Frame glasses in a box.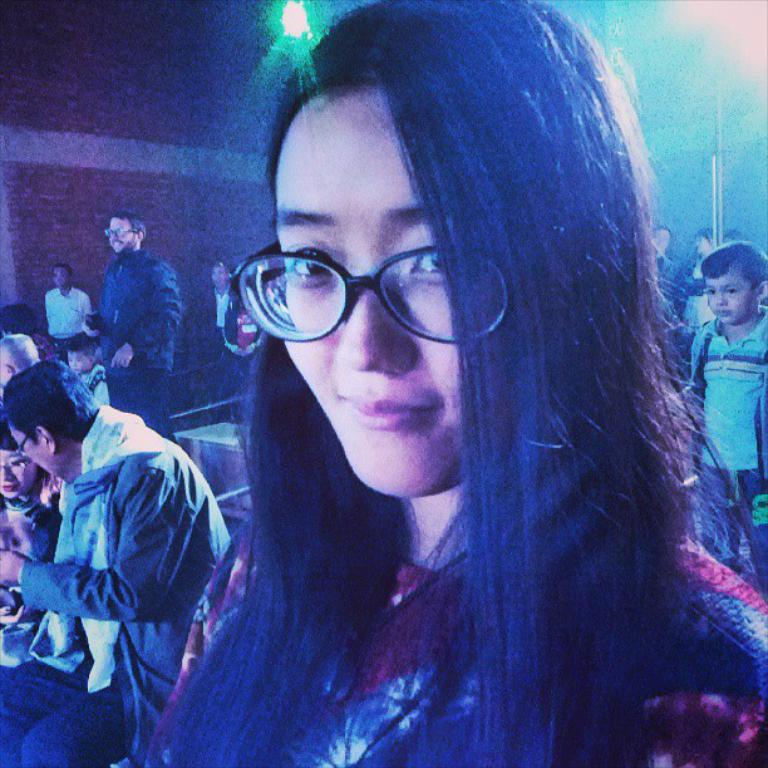
<box>230,238,518,350</box>.
